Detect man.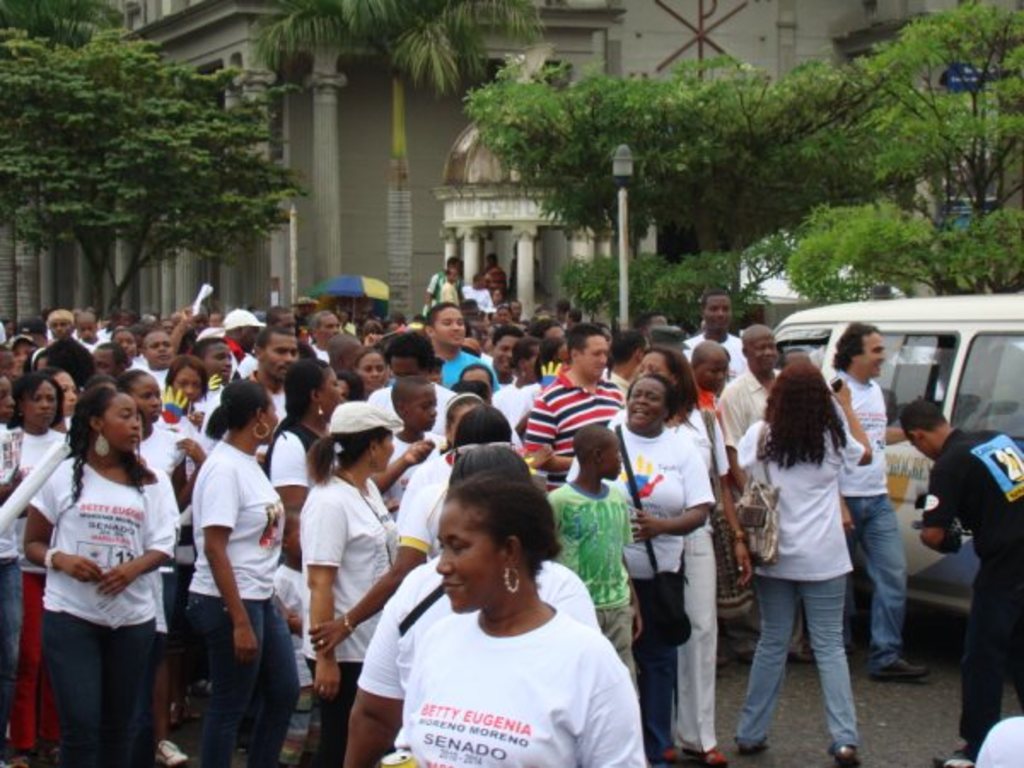
Detected at (821, 323, 932, 679).
